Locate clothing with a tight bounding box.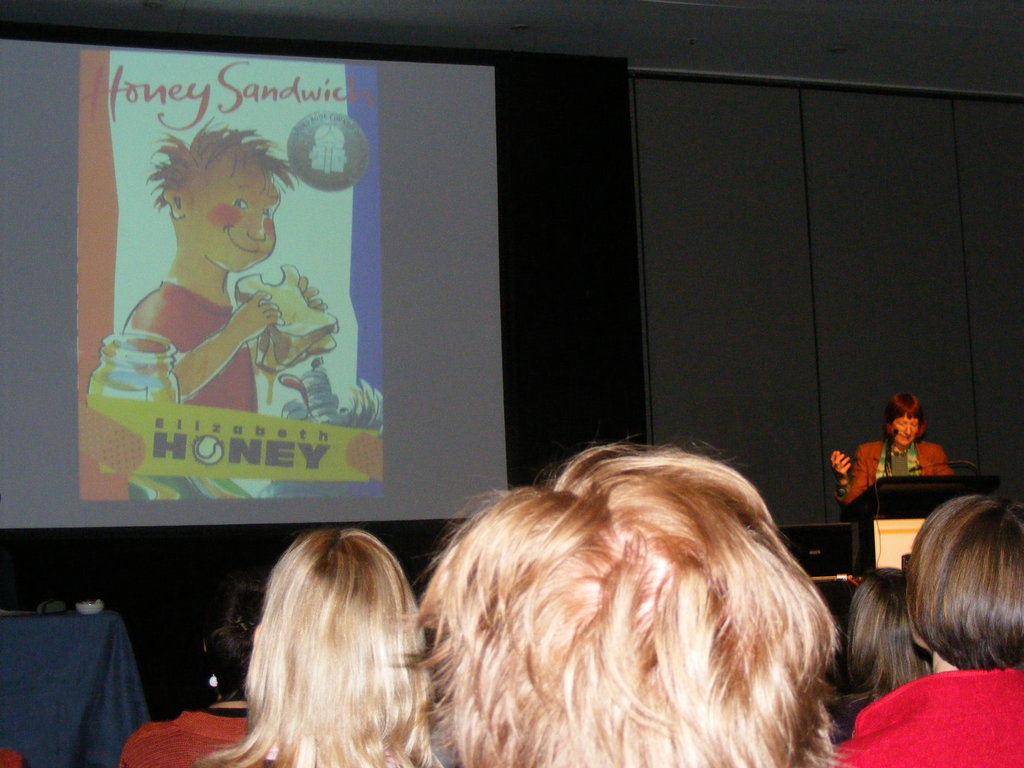
122:264:269:414.
